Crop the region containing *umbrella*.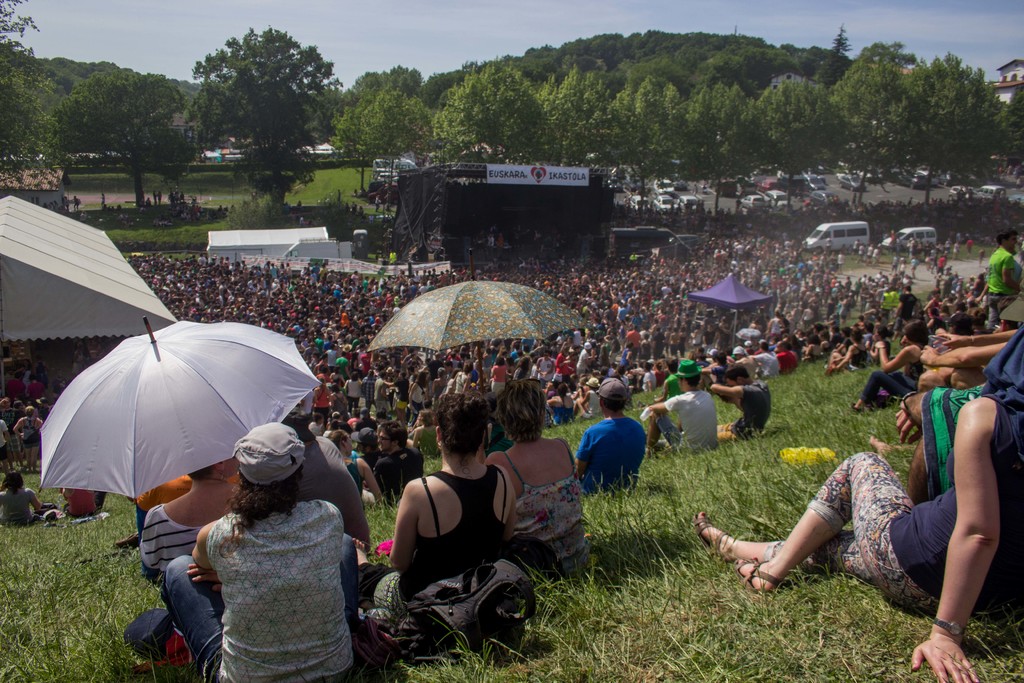
Crop region: 362/243/594/396.
